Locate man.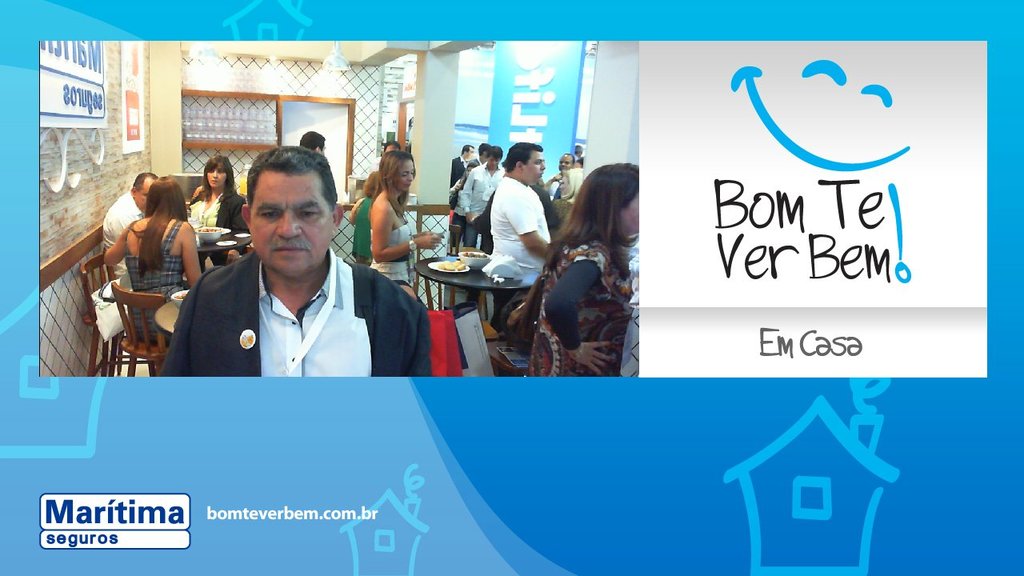
Bounding box: x1=543 y1=151 x2=580 y2=207.
